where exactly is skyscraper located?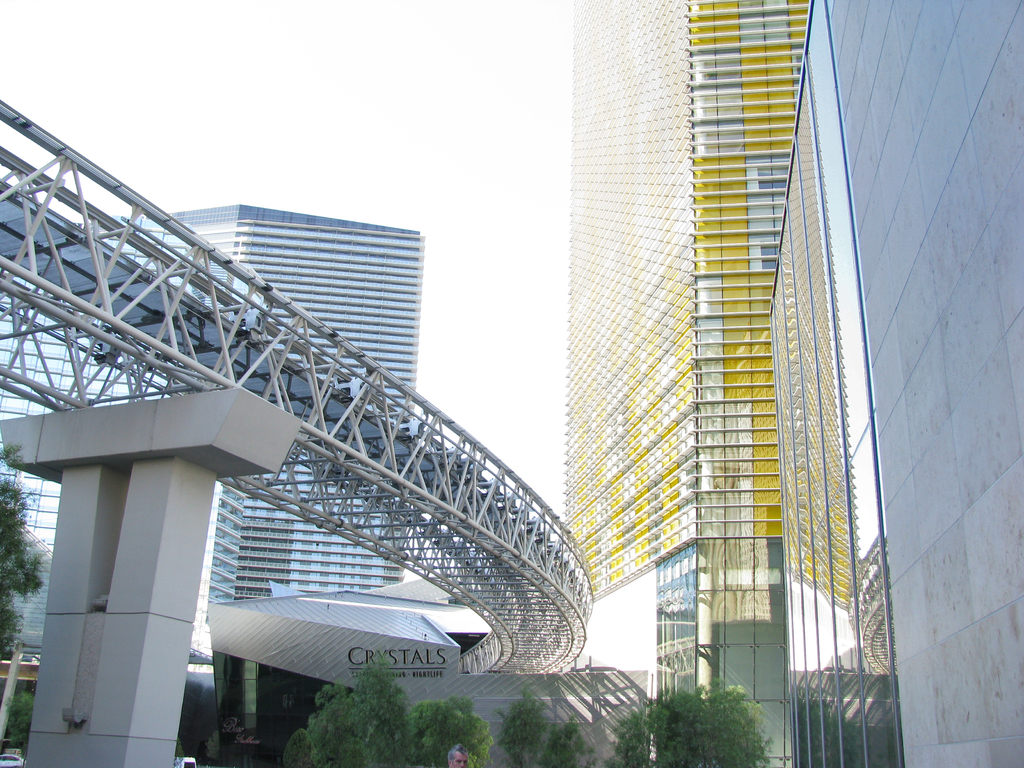
Its bounding box is BBox(0, 195, 426, 767).
